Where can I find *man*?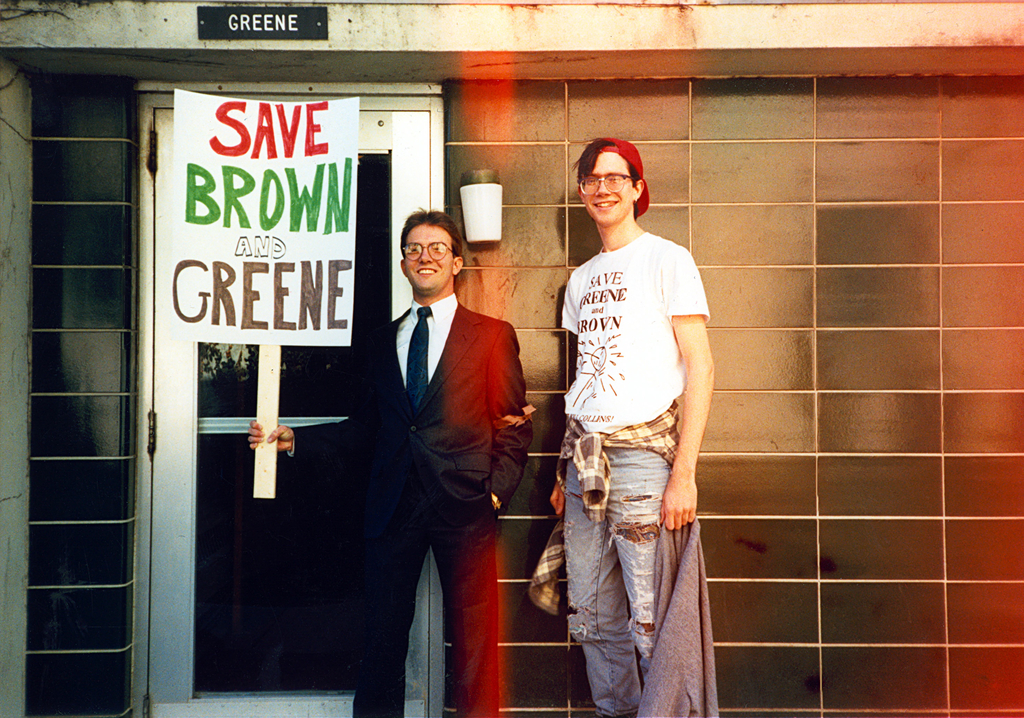
You can find it at [246,212,536,717].
